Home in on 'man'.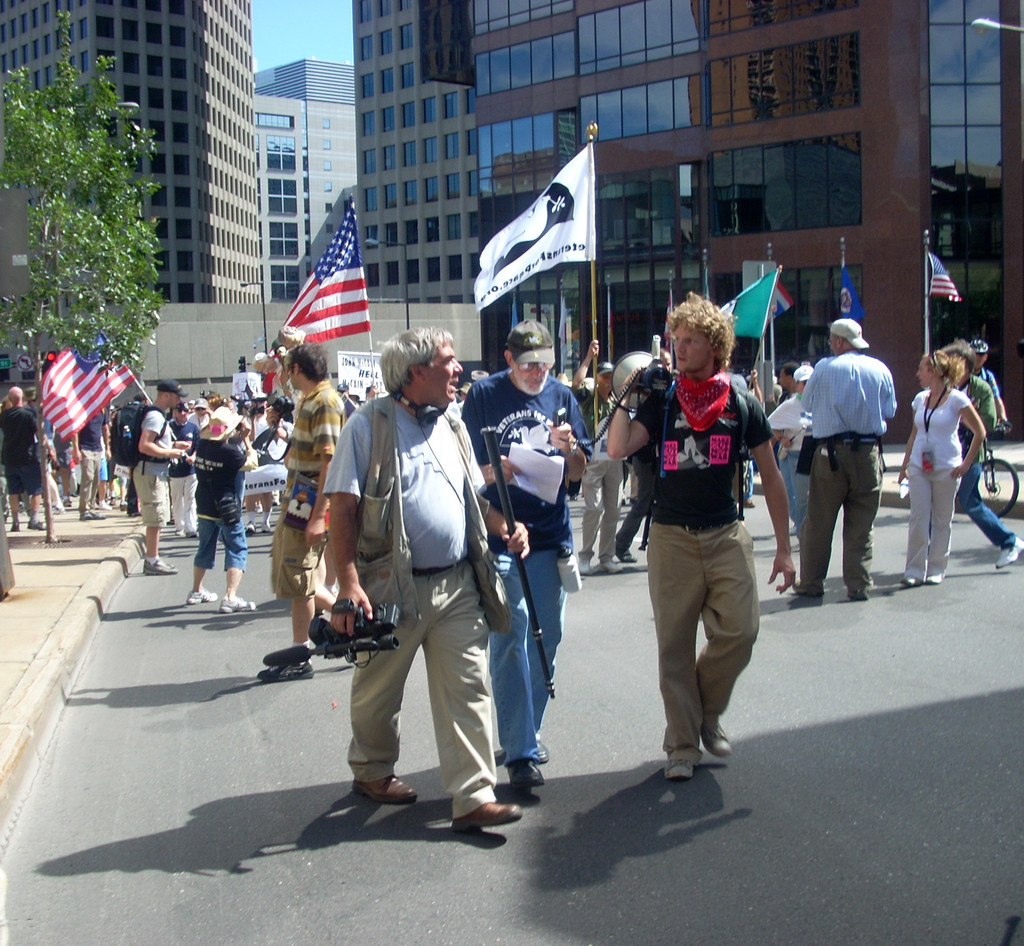
Homed in at region(0, 386, 52, 535).
